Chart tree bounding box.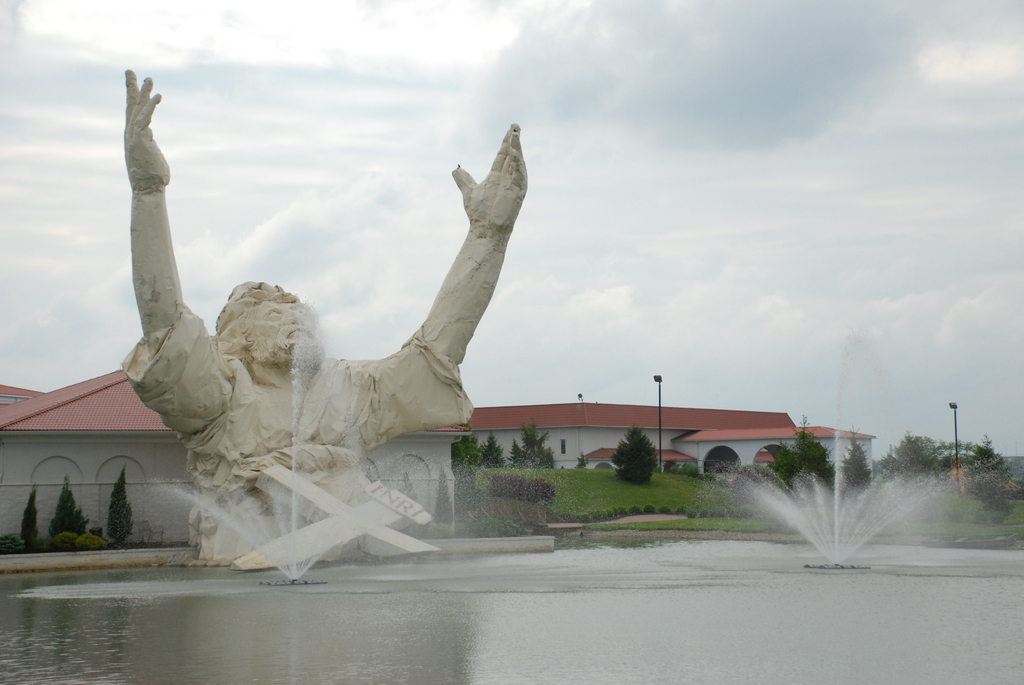
Charted: Rect(450, 430, 477, 492).
